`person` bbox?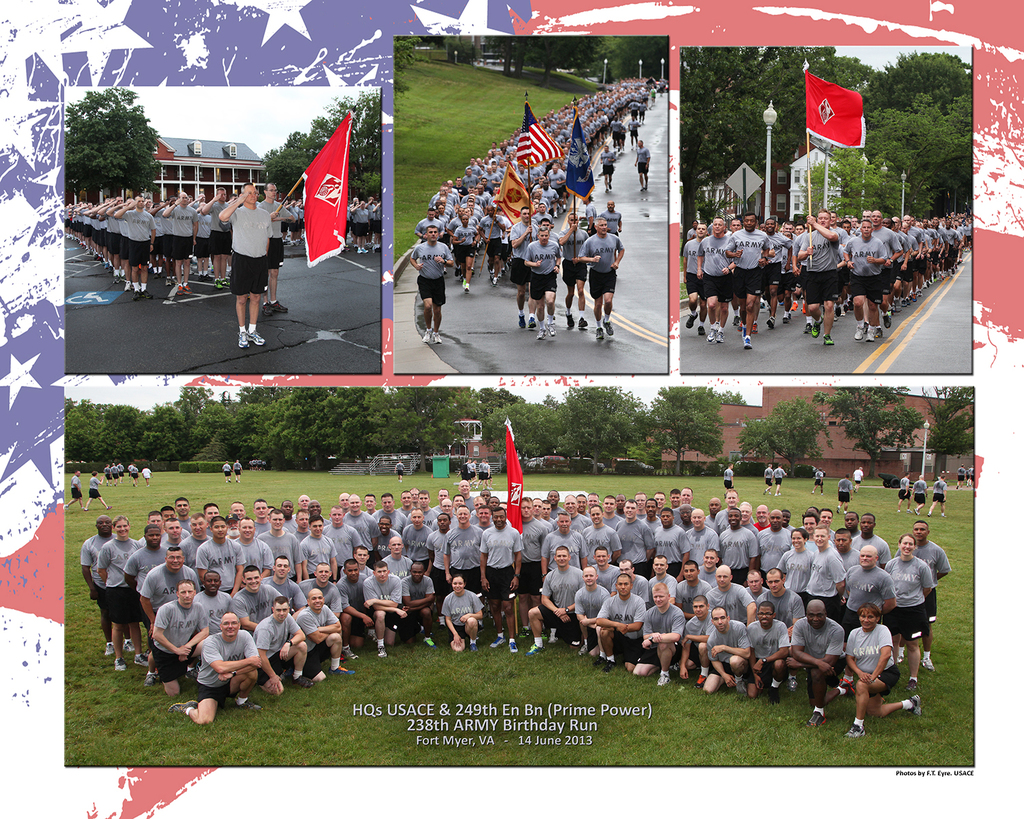
<region>614, 554, 646, 603</region>
